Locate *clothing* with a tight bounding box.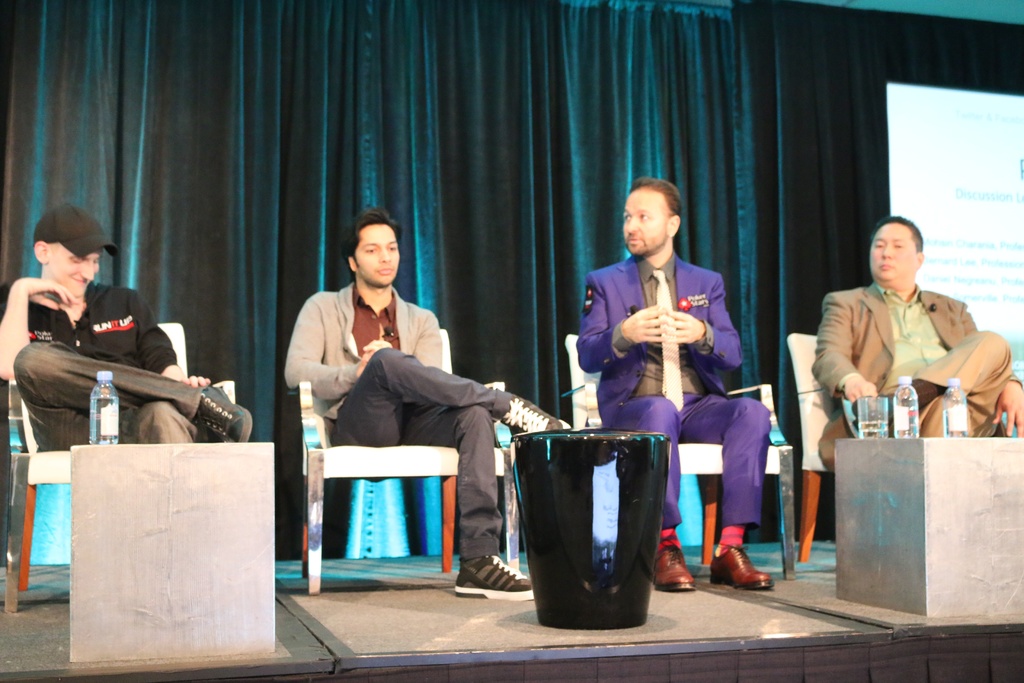
box=[607, 383, 772, 534].
